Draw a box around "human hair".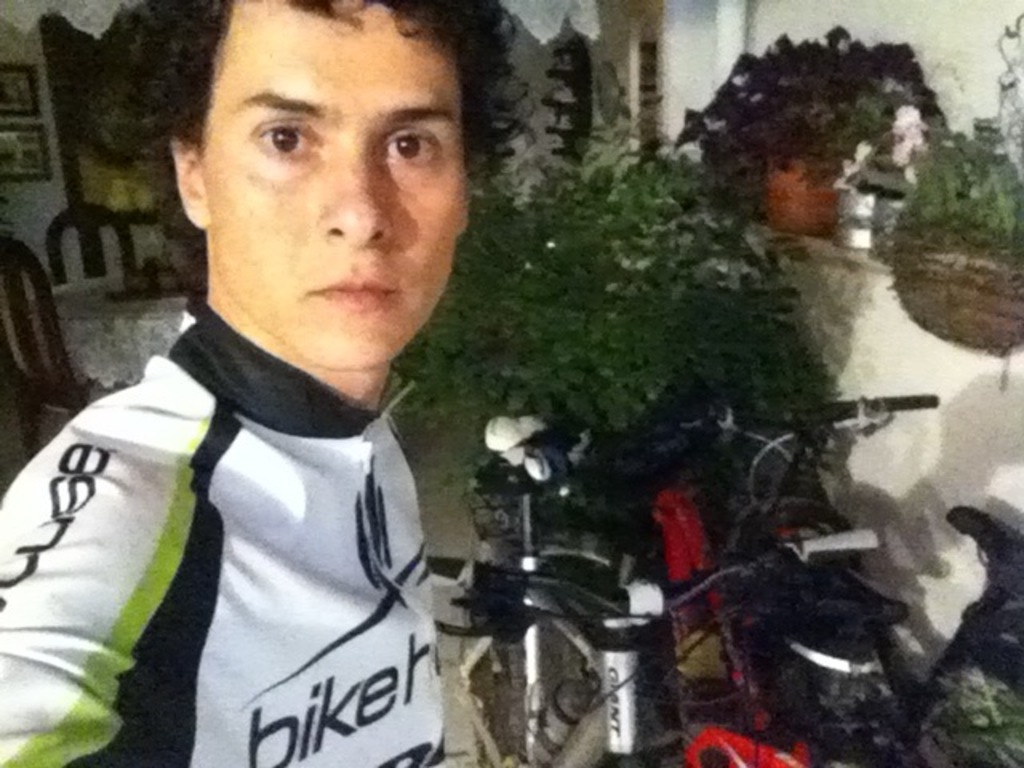
box=[149, 5, 485, 234].
